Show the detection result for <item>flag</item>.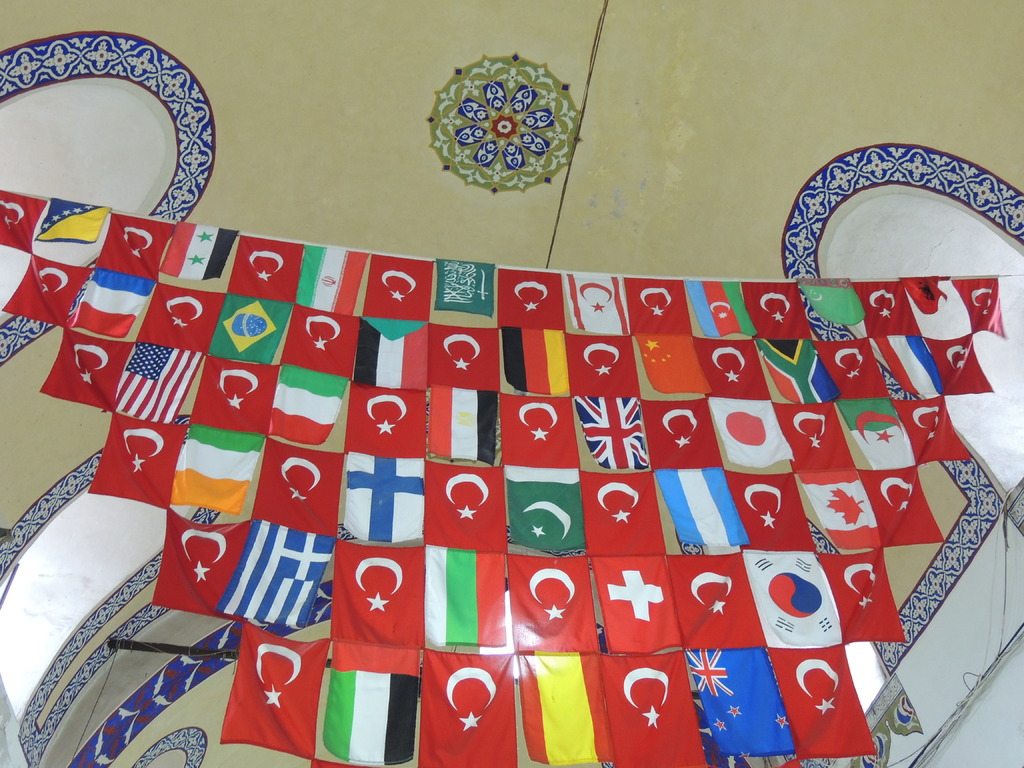
rect(577, 397, 651, 468).
